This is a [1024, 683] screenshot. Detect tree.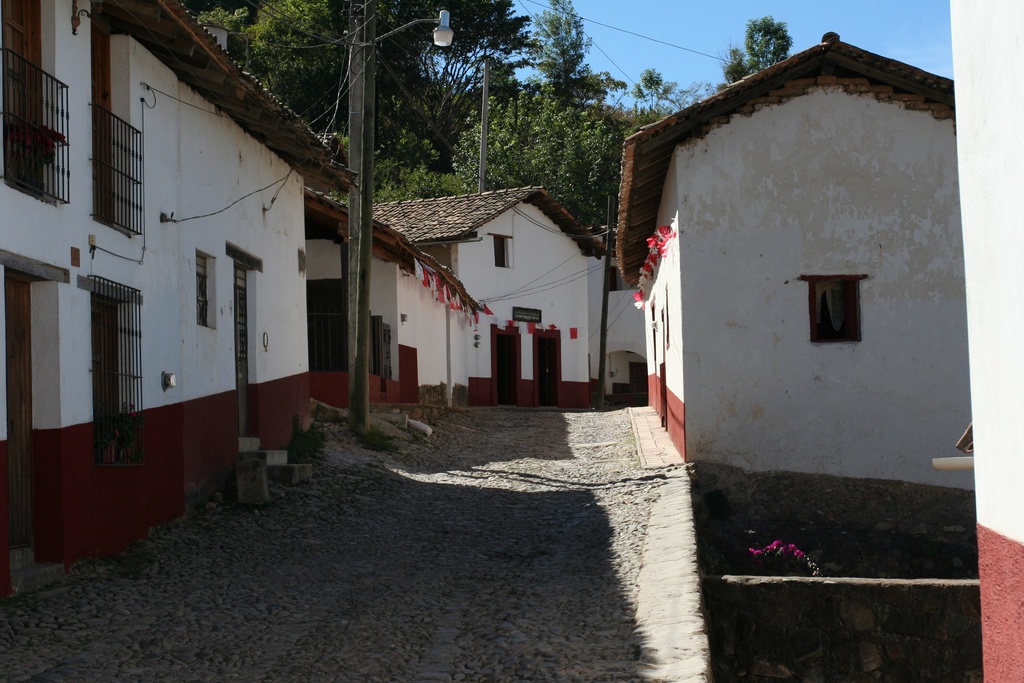
721, 13, 793, 80.
